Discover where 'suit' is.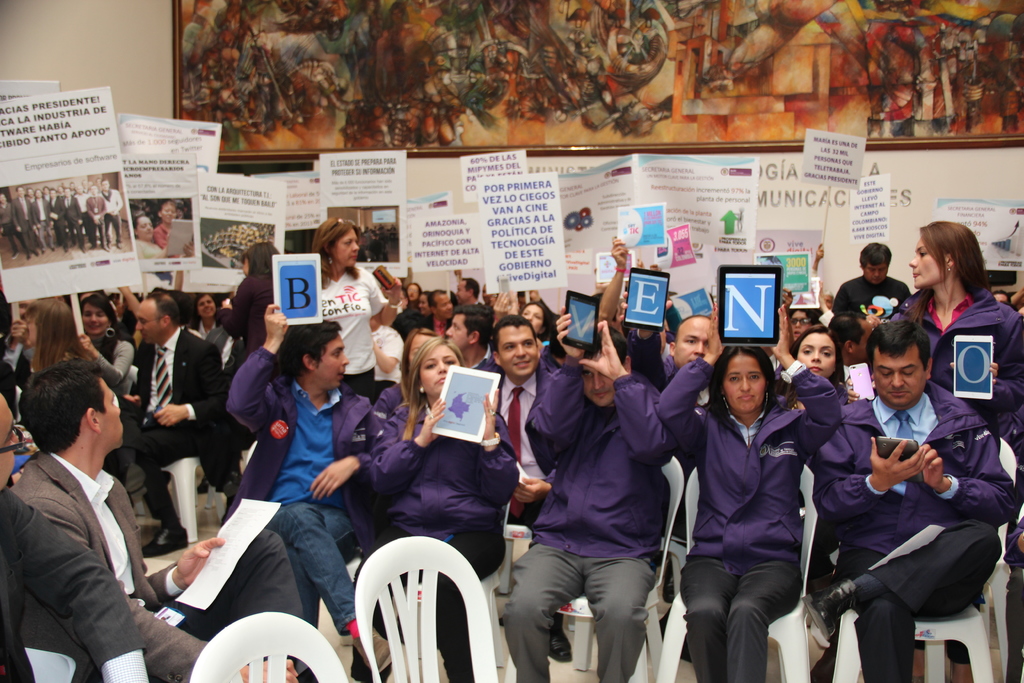
Discovered at [470,299,488,308].
